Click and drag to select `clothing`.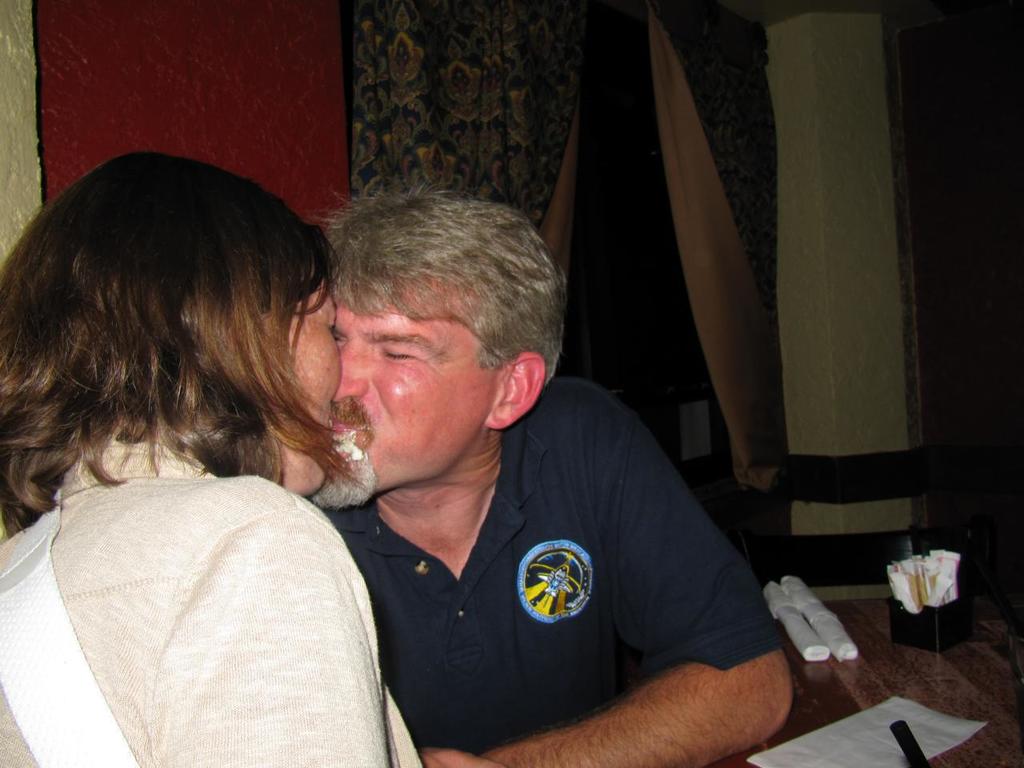
Selection: {"x1": 0, "y1": 435, "x2": 389, "y2": 767}.
